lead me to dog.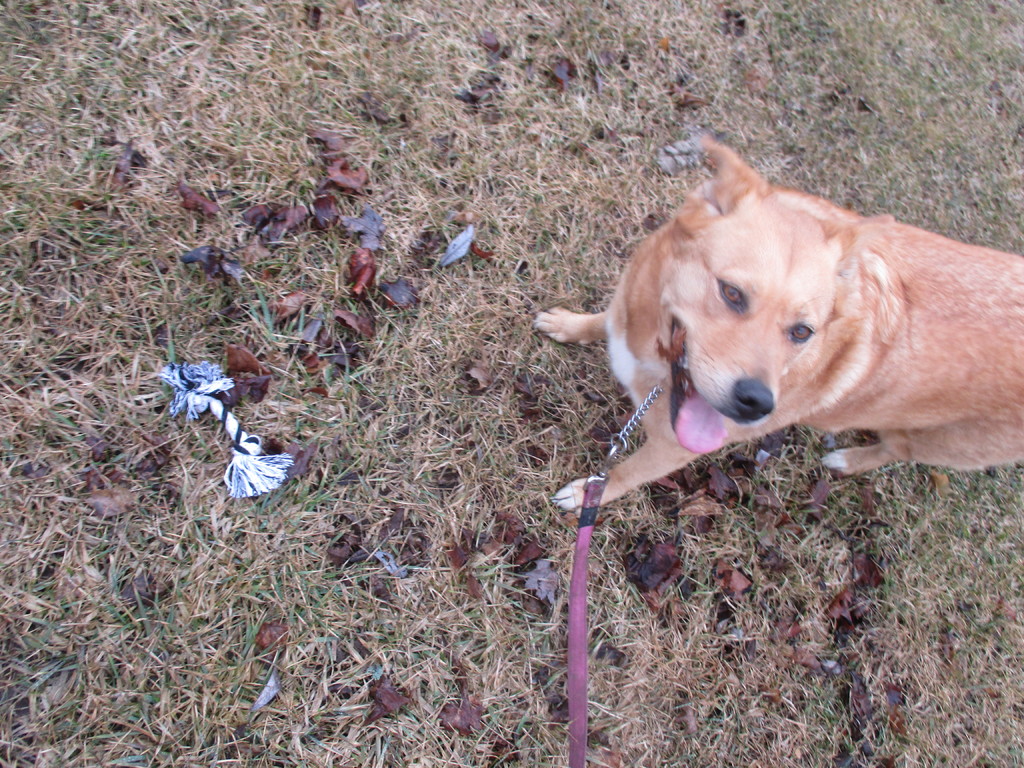
Lead to {"left": 530, "top": 129, "right": 1023, "bottom": 516}.
